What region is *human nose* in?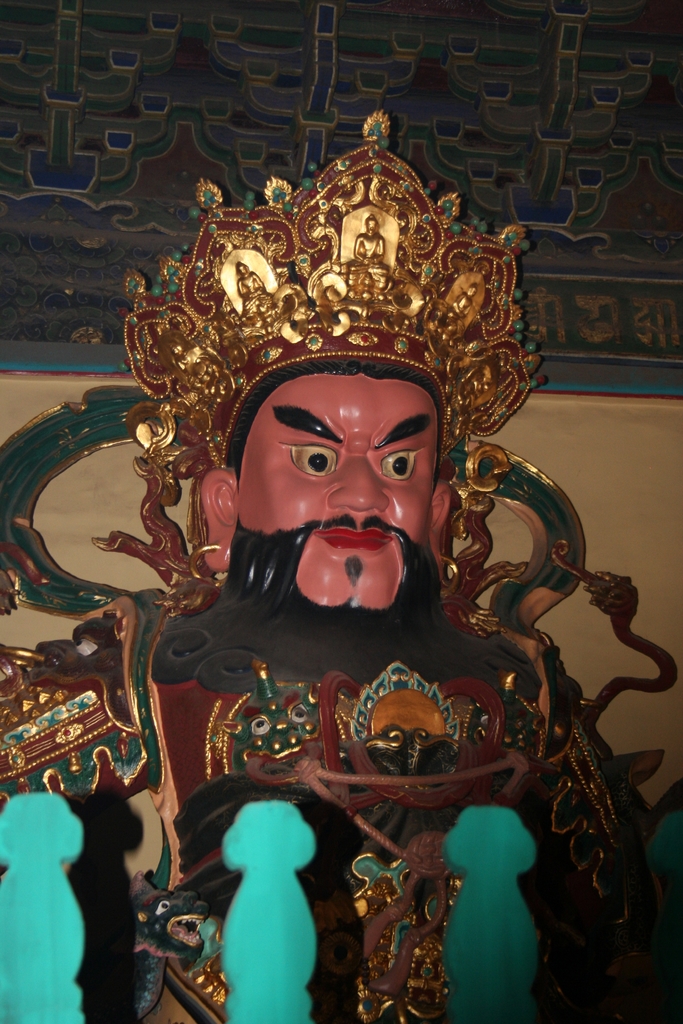
Rect(327, 454, 394, 514).
